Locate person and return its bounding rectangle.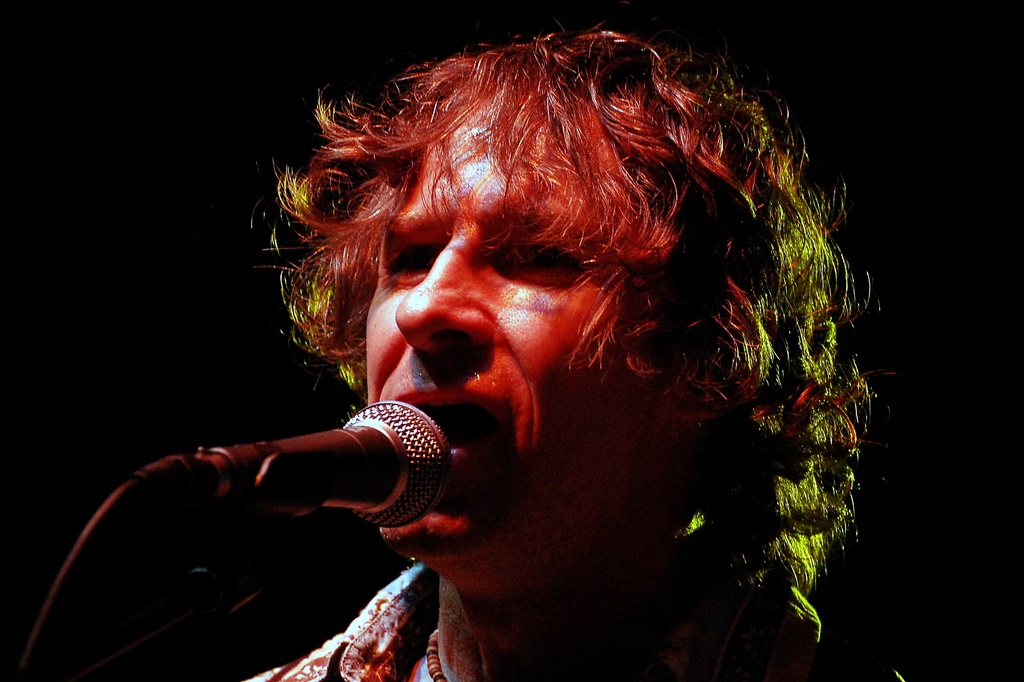
(134,0,891,665).
